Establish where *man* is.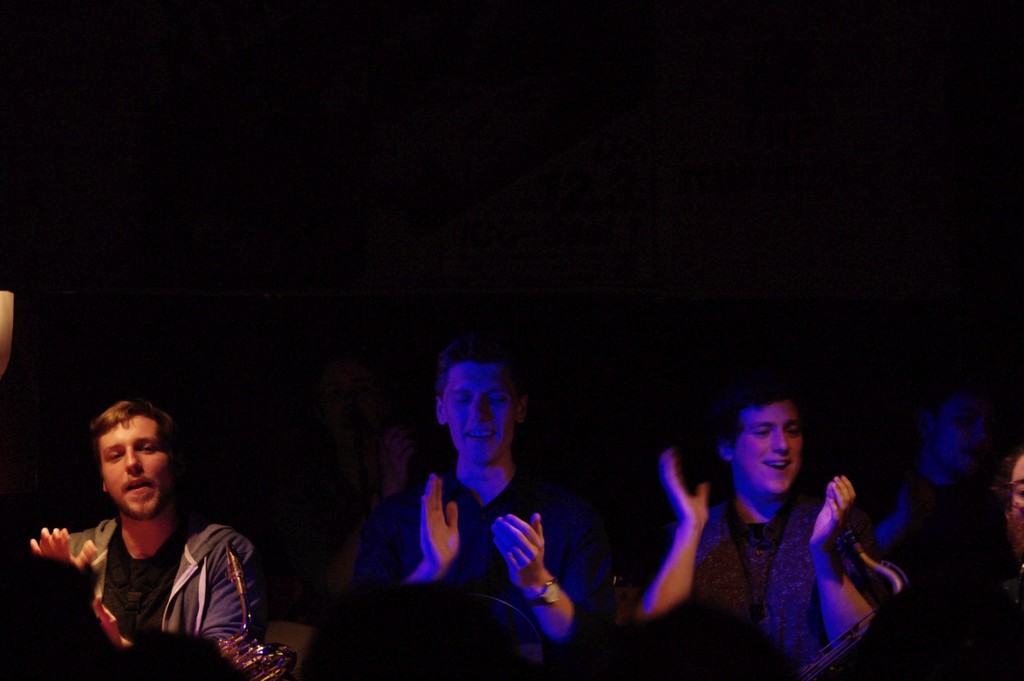
Established at bbox(617, 381, 904, 663).
